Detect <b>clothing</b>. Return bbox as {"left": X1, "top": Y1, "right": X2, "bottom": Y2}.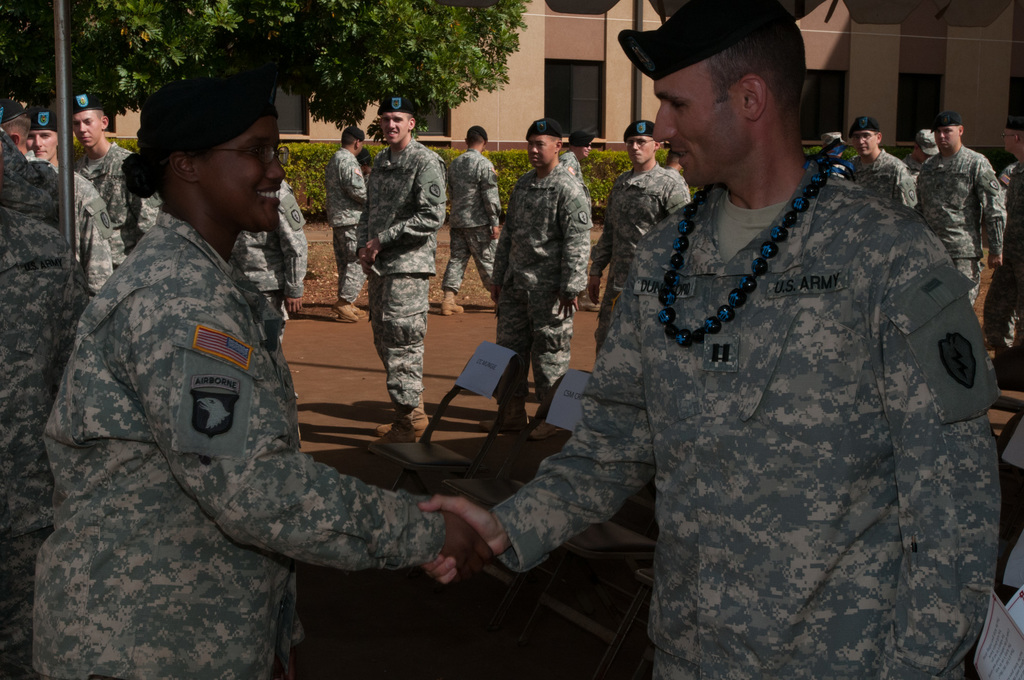
{"left": 911, "top": 140, "right": 1004, "bottom": 287}.
